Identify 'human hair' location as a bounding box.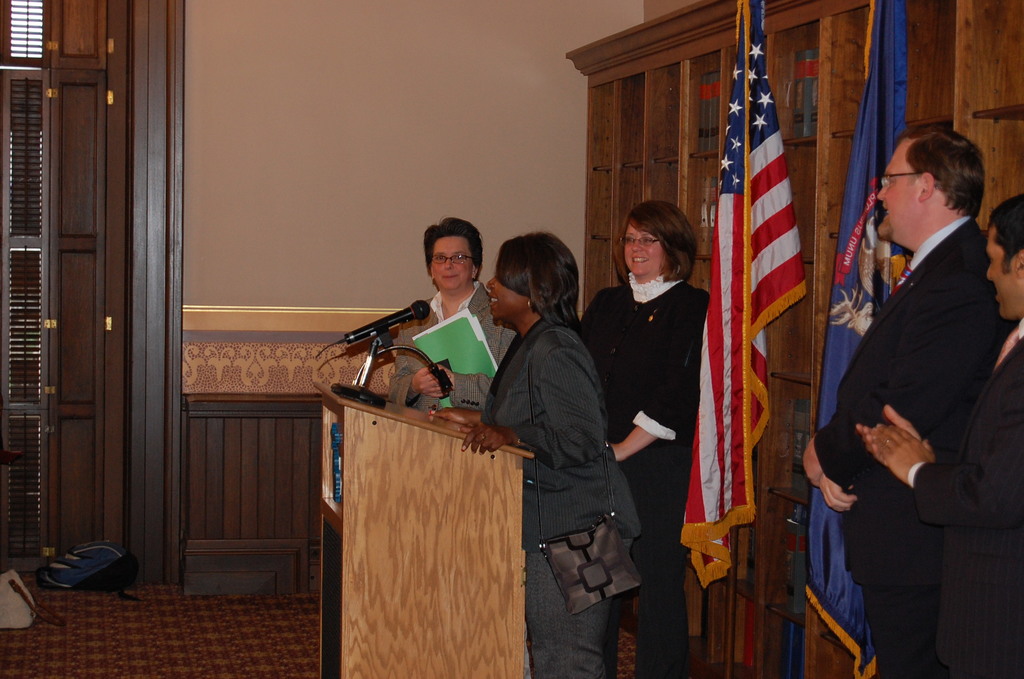
422 215 486 282.
